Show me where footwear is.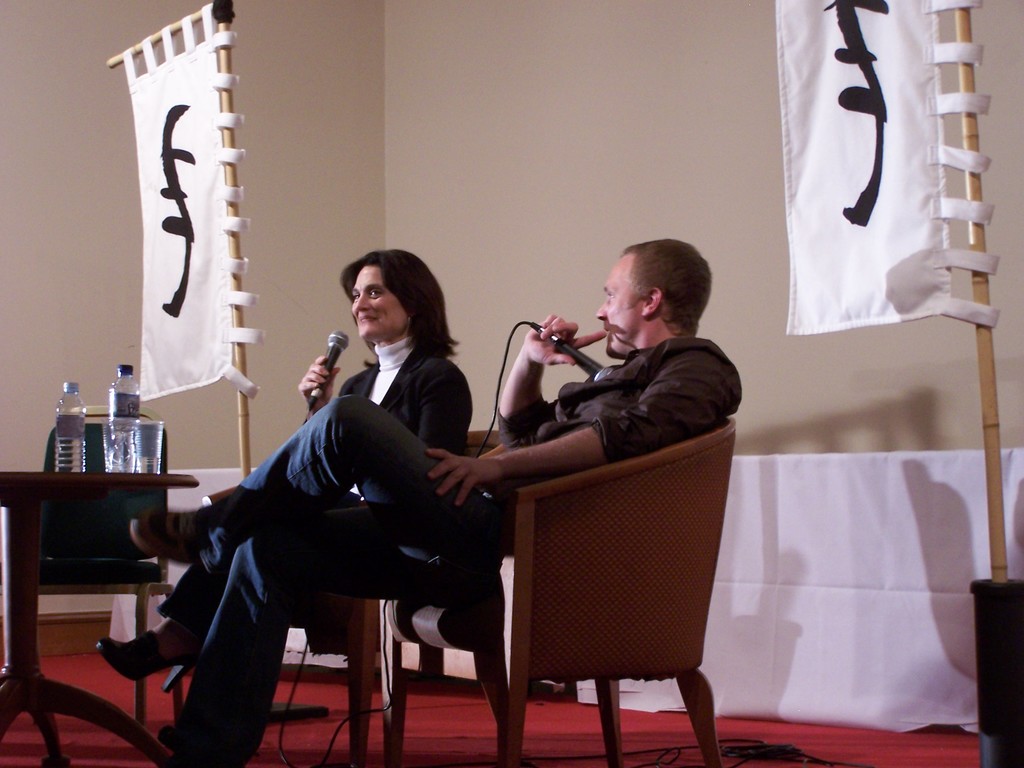
footwear is at box(100, 629, 200, 698).
